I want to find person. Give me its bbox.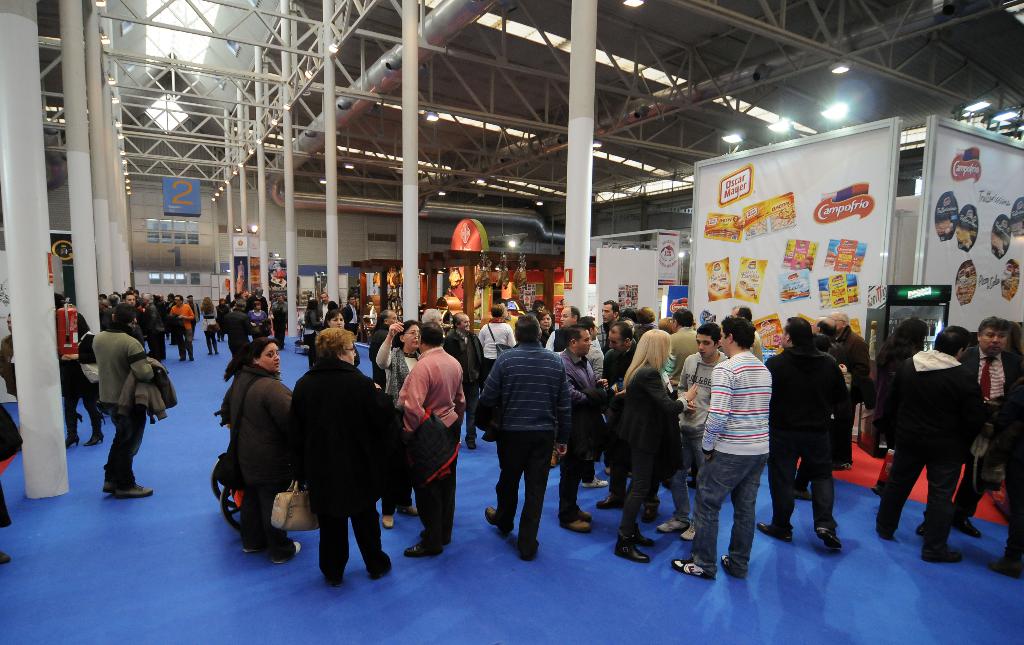
(left=415, top=311, right=447, bottom=347).
